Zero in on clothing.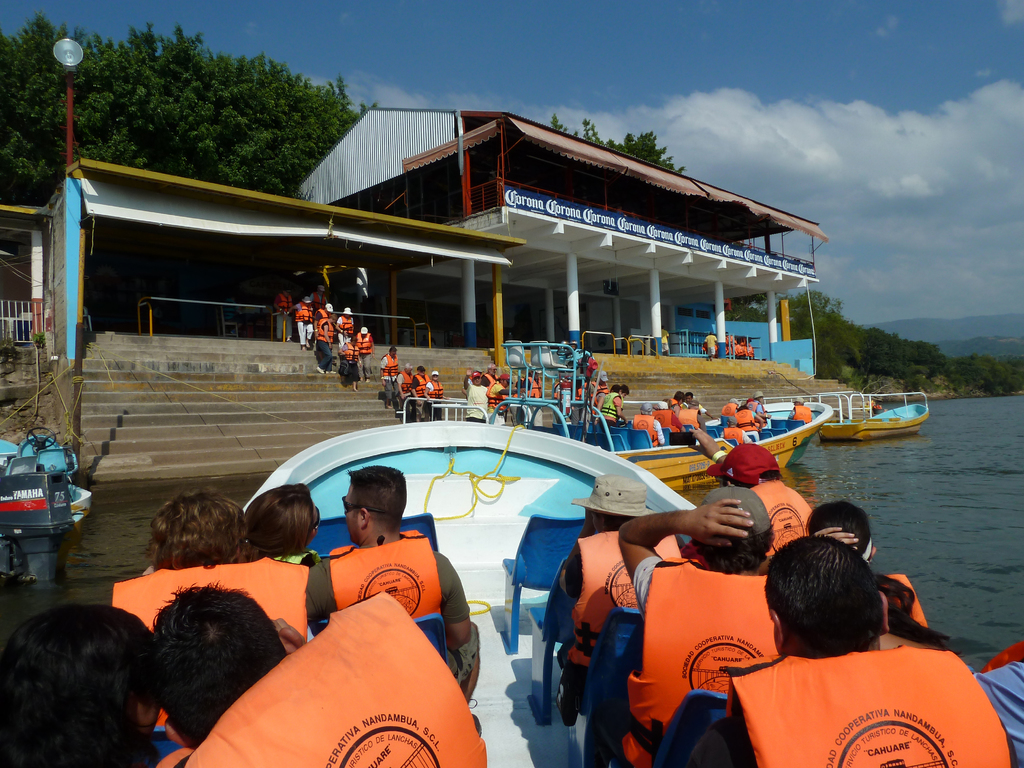
Zeroed in: x1=427 y1=378 x2=447 y2=420.
